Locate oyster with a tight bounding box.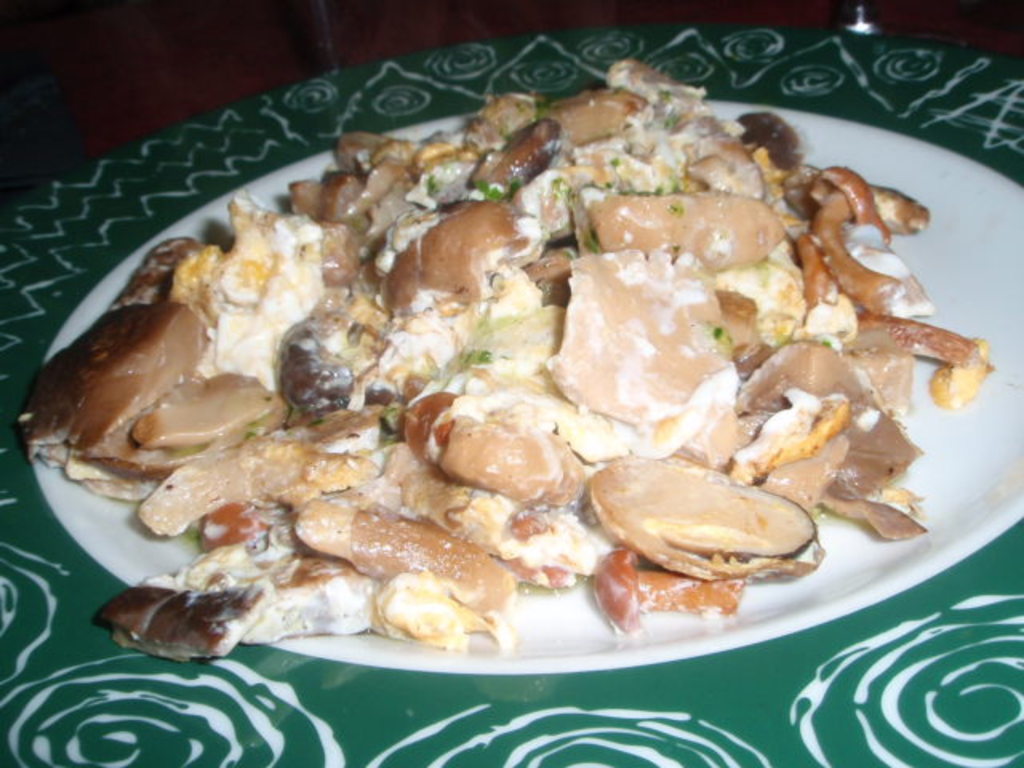
select_region(557, 456, 834, 605).
